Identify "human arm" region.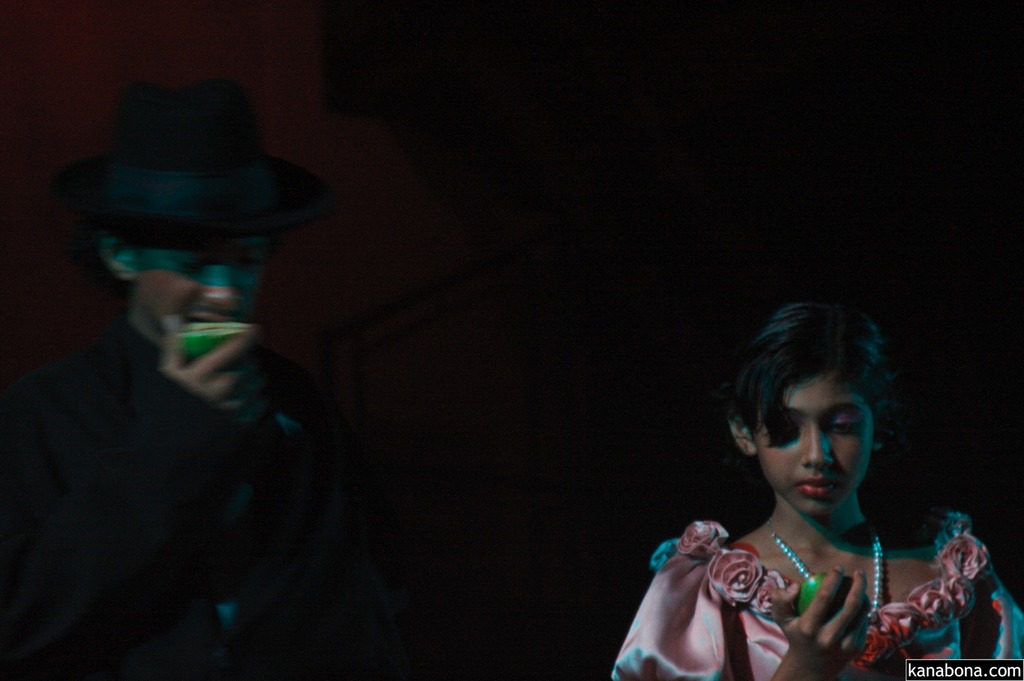
Region: bbox=(0, 375, 273, 680).
